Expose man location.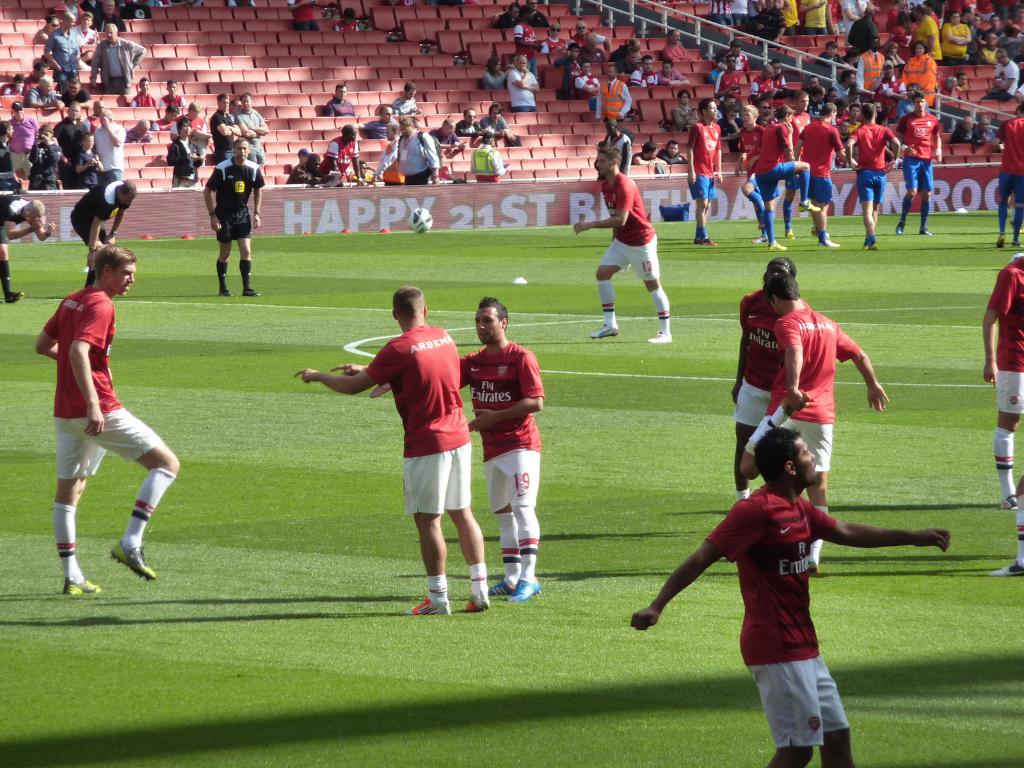
Exposed at 52,98,88,185.
